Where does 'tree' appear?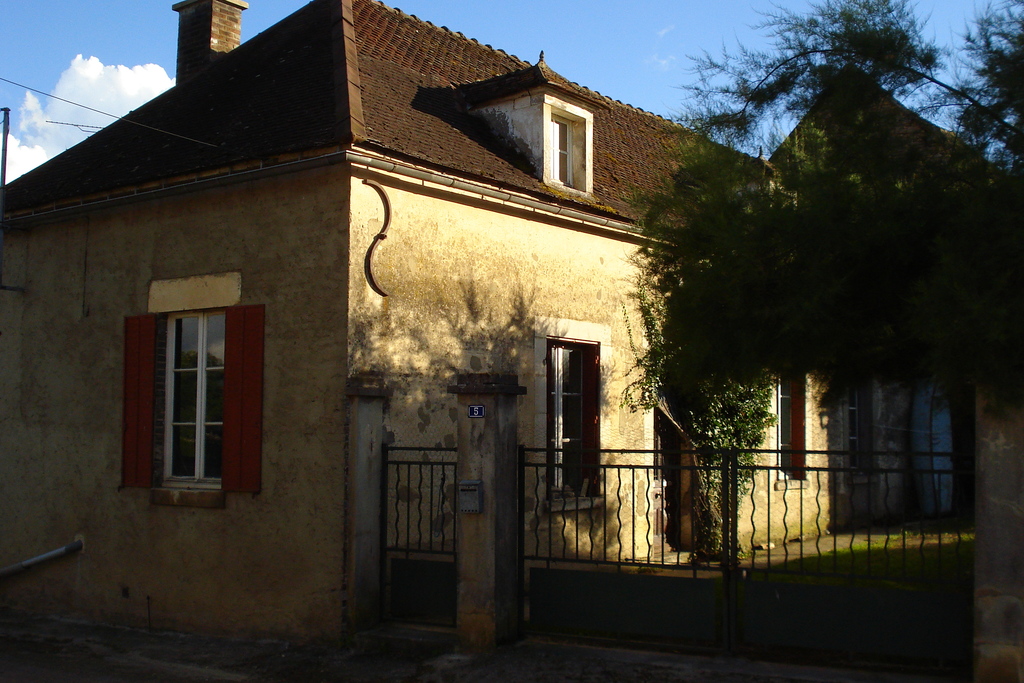
Appears at (622, 0, 1023, 682).
